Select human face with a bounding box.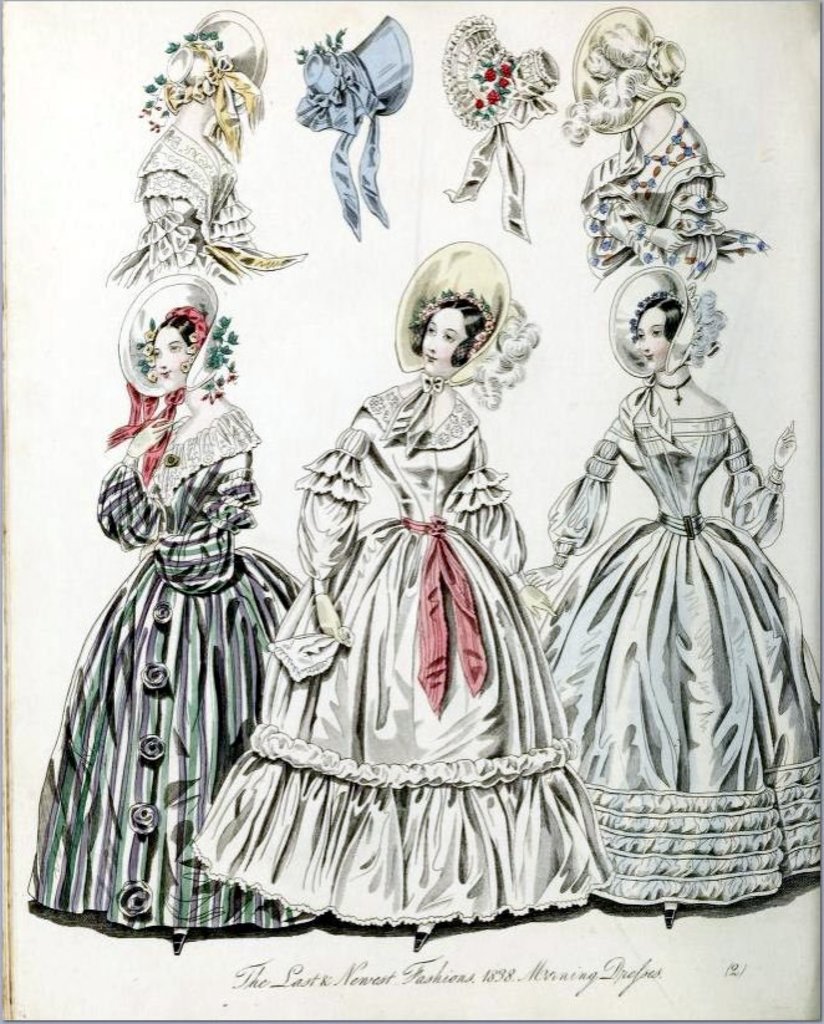
box(426, 307, 466, 377).
